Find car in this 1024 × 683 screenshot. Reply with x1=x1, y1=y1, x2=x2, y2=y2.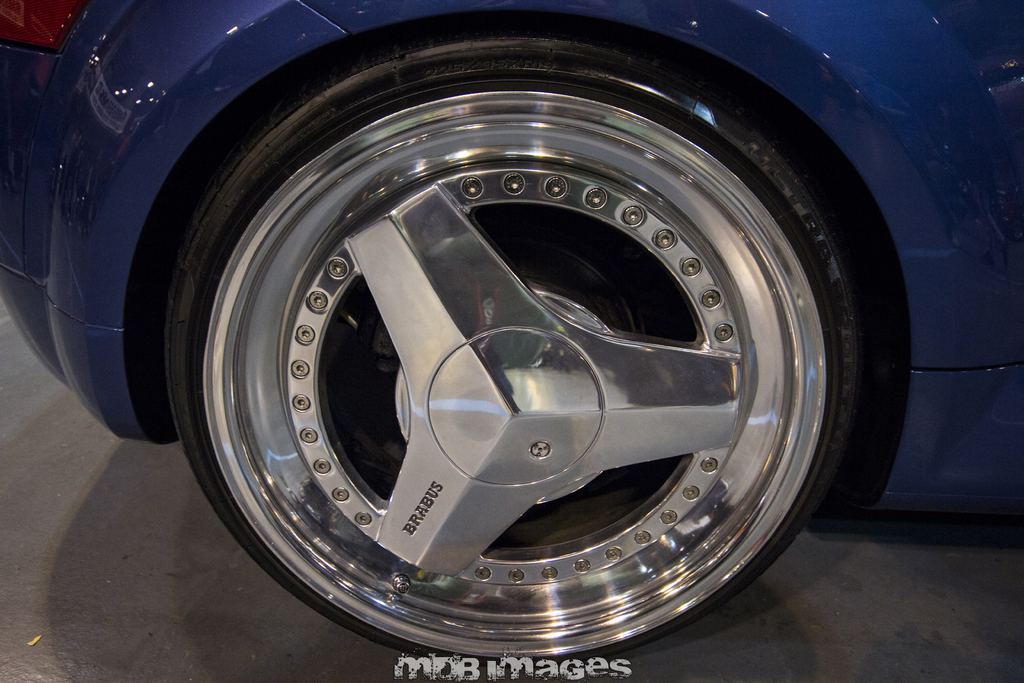
x1=4, y1=0, x2=1013, y2=682.
